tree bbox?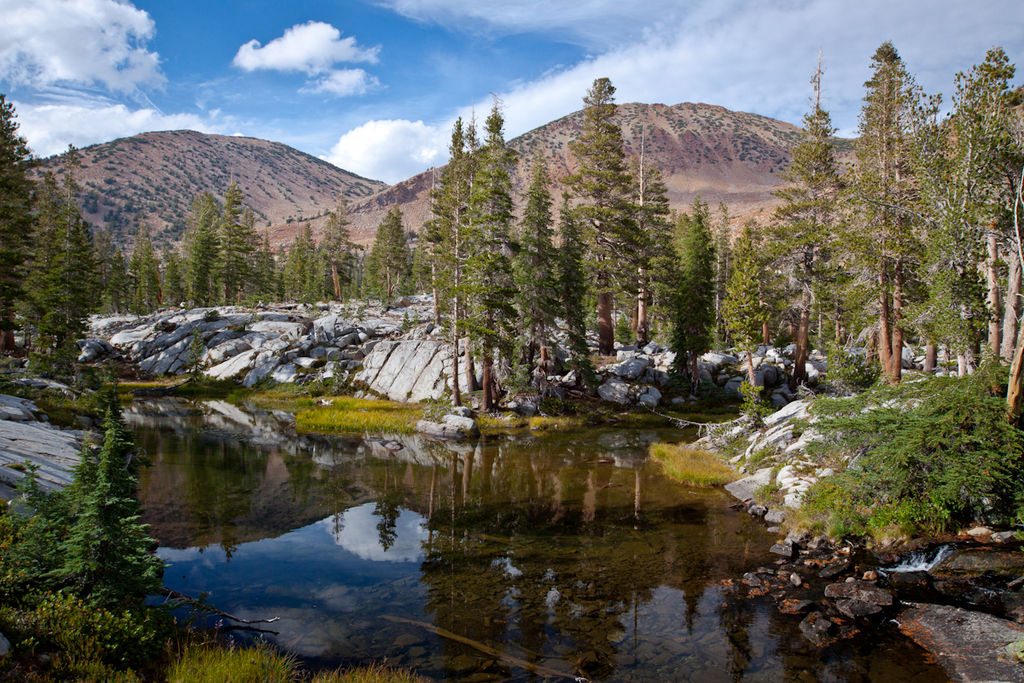
<box>288,211,323,304</box>
